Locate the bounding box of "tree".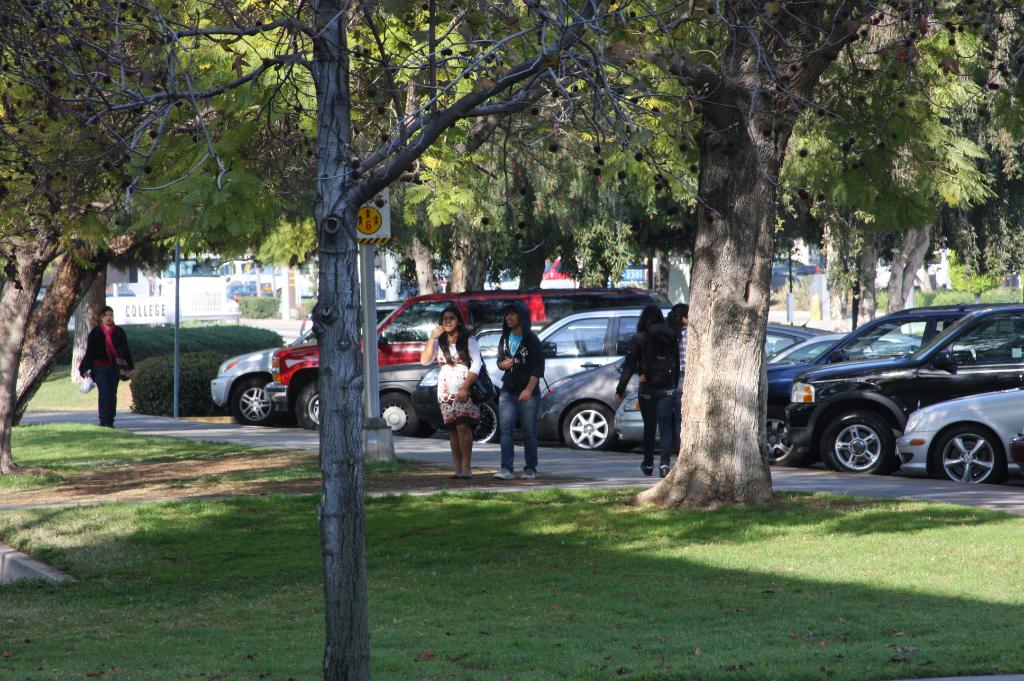
Bounding box: box(489, 0, 1023, 513).
